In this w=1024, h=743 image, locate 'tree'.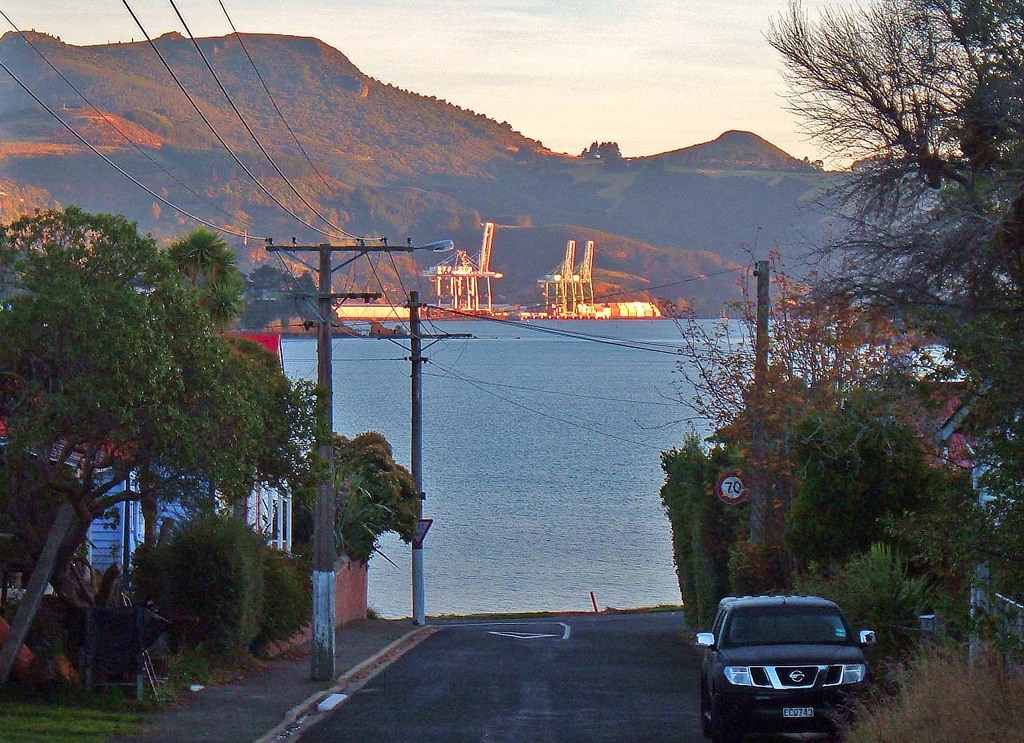
Bounding box: (114,229,251,549).
